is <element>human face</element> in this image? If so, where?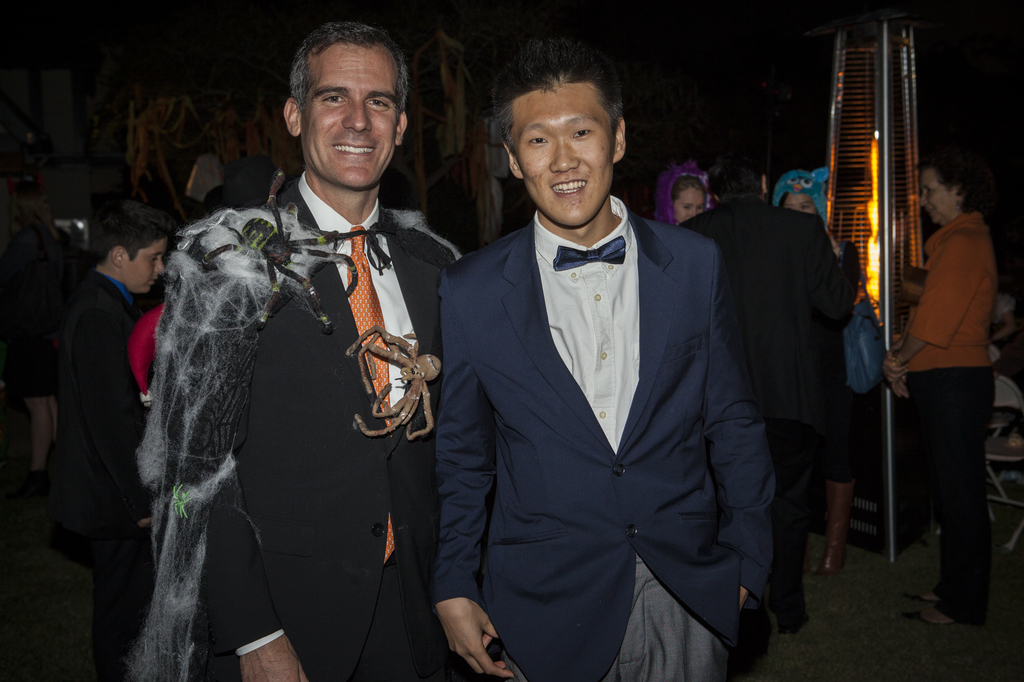
Yes, at <box>673,186,705,223</box>.
